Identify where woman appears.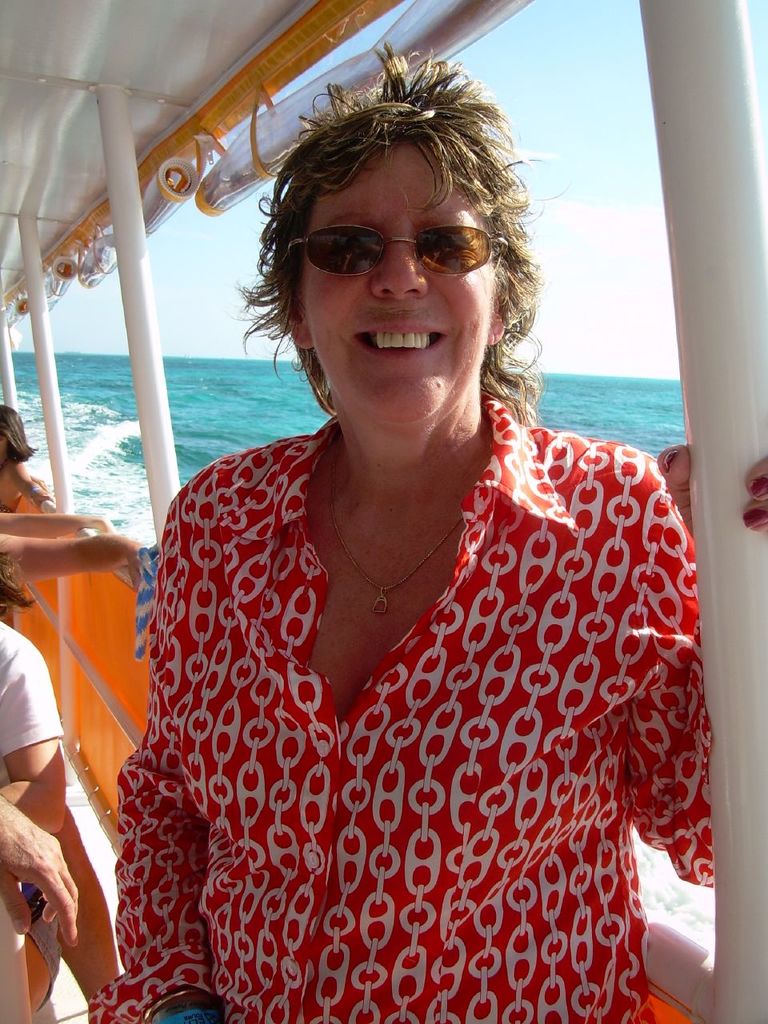
Appears at region(94, 112, 720, 1006).
